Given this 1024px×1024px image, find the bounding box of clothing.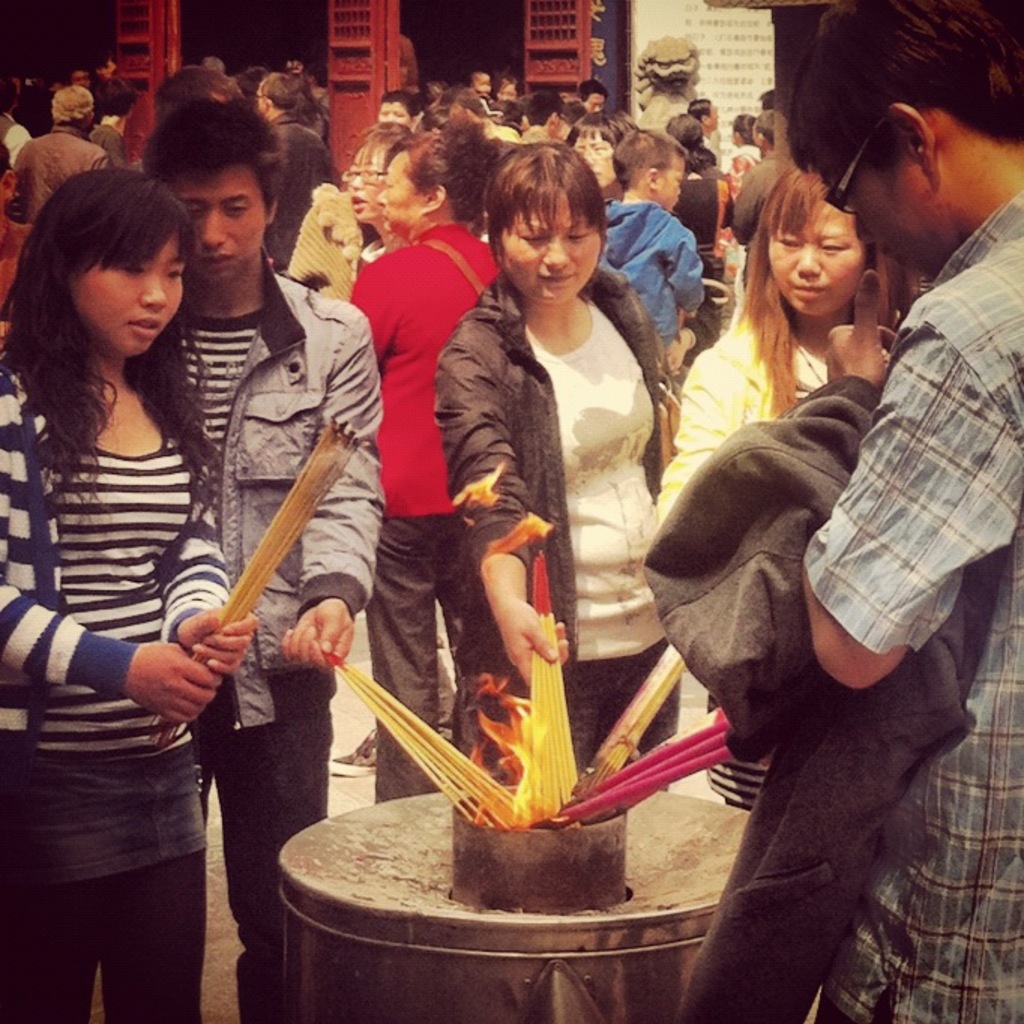
194:688:335:1022.
